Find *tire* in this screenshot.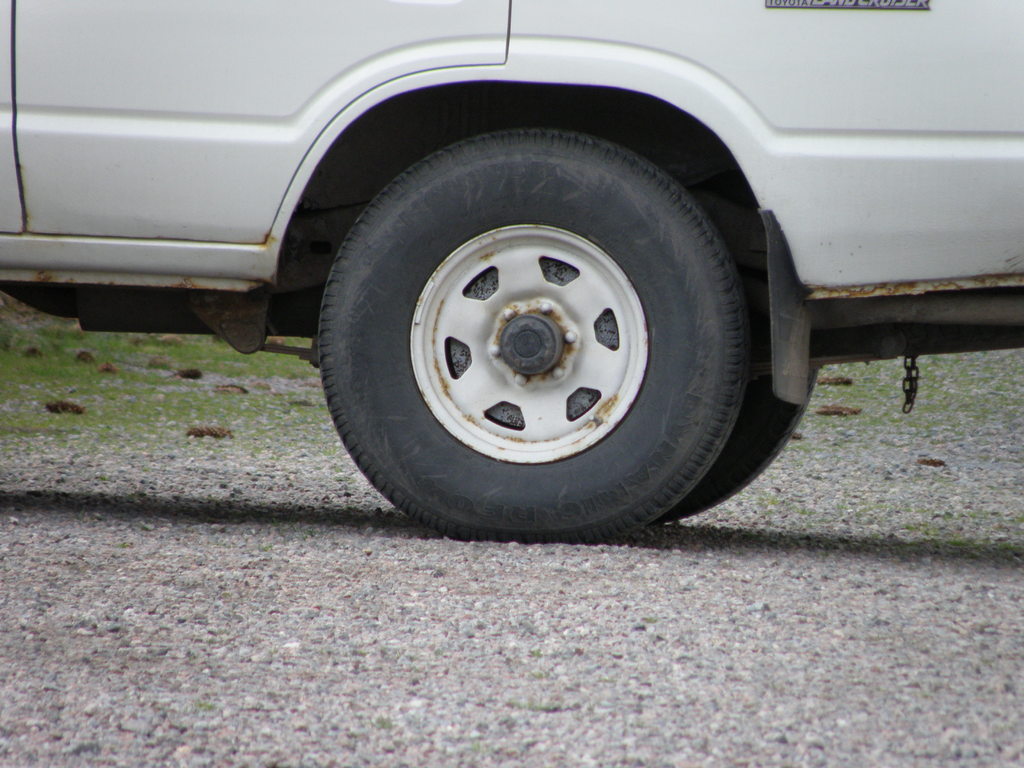
The bounding box for *tire* is [308,131,742,536].
